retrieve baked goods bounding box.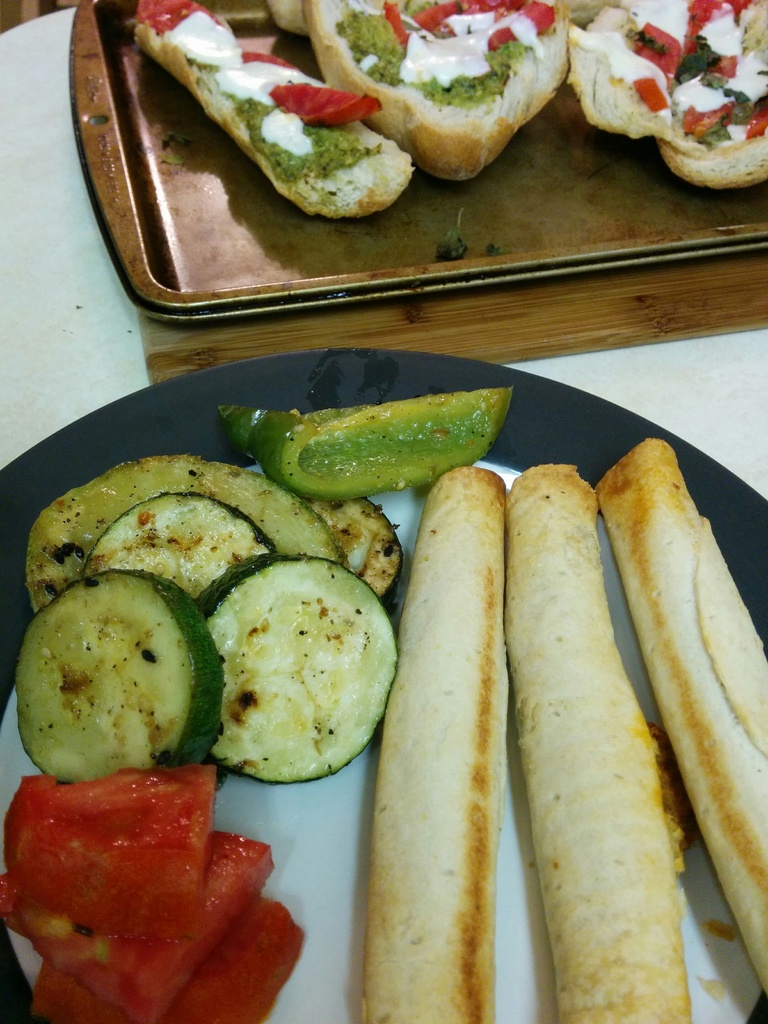
Bounding box: bbox=(574, 0, 767, 186).
